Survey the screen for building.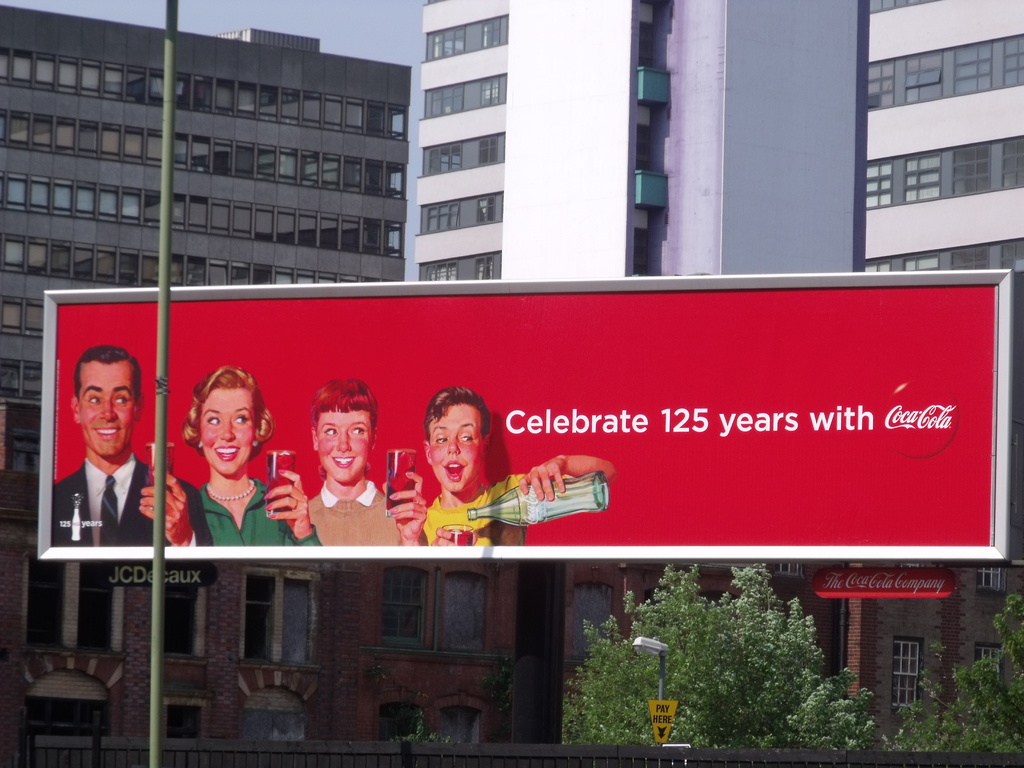
Survey found: <bbox>404, 0, 1023, 359</bbox>.
